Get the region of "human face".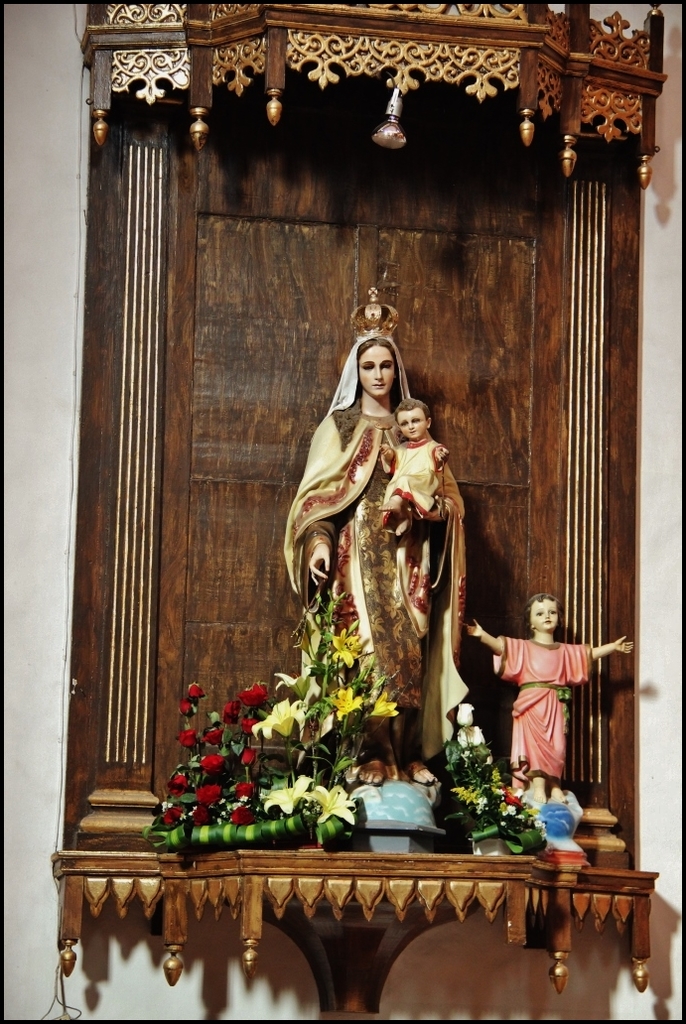
bbox(397, 408, 428, 440).
